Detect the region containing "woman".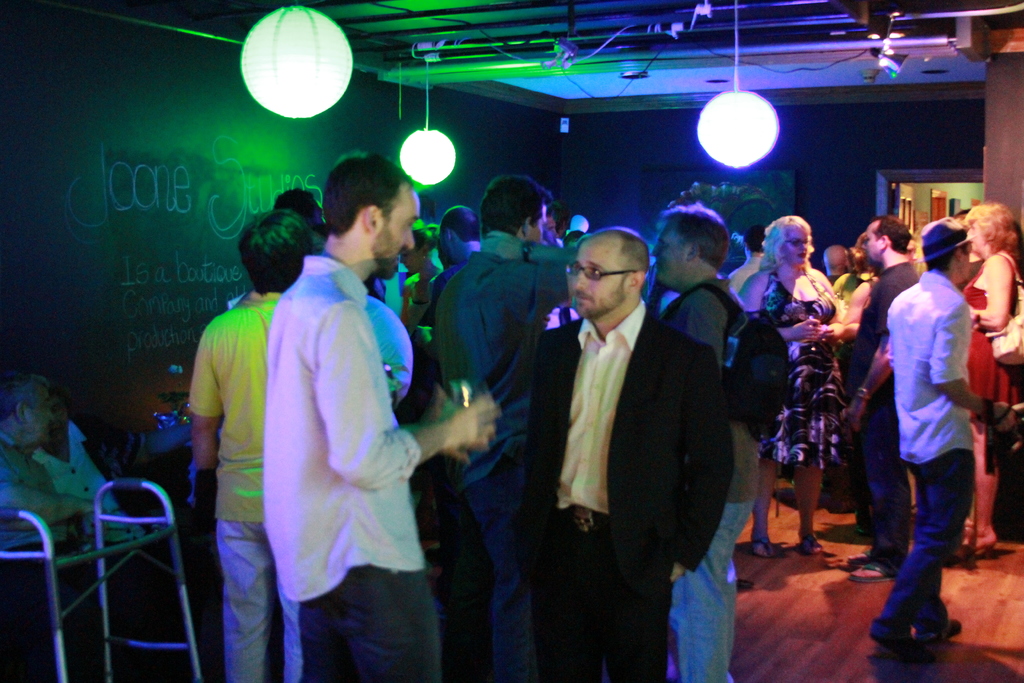
(831,228,881,534).
